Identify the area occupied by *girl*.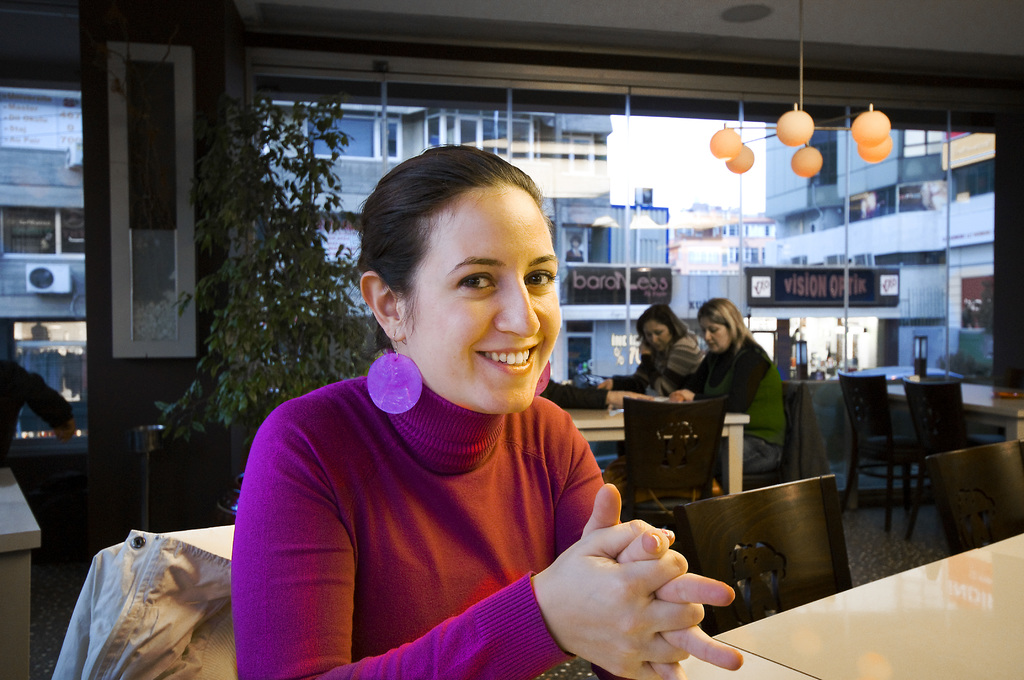
Area: pyautogui.locateOnScreen(228, 138, 744, 679).
